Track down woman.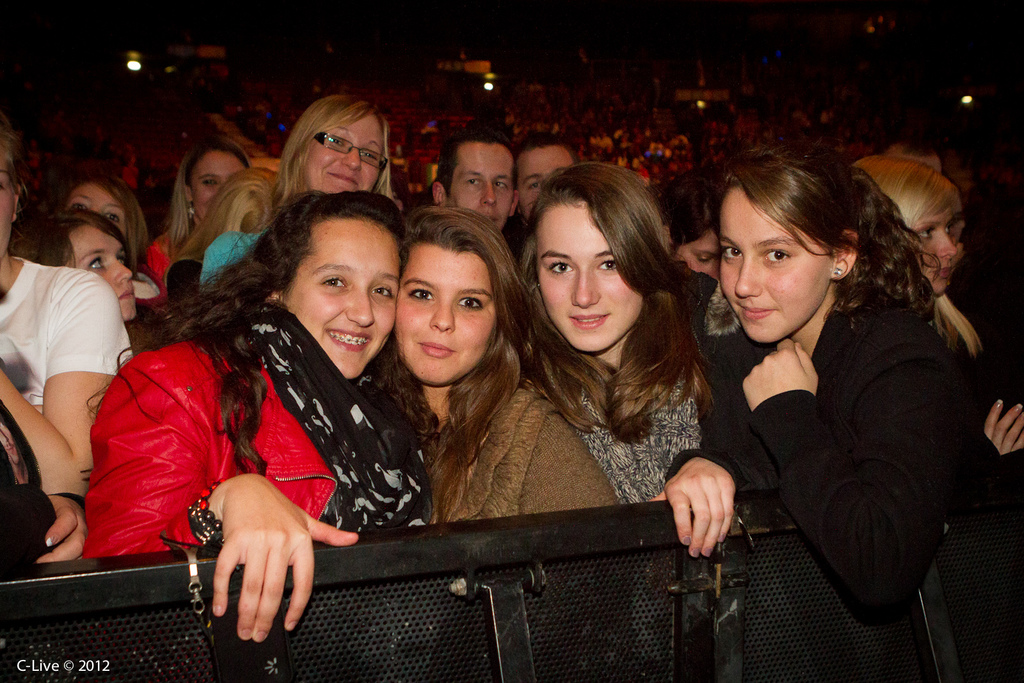
Tracked to 150,137,251,285.
